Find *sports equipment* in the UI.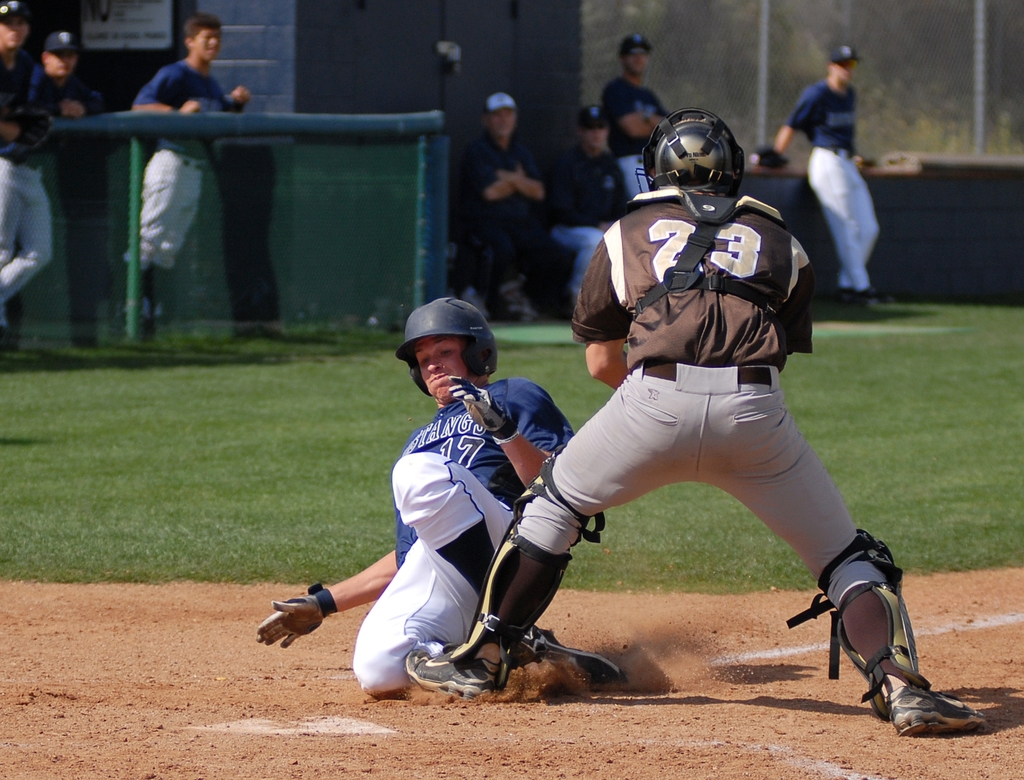
UI element at (x1=404, y1=450, x2=607, y2=705).
